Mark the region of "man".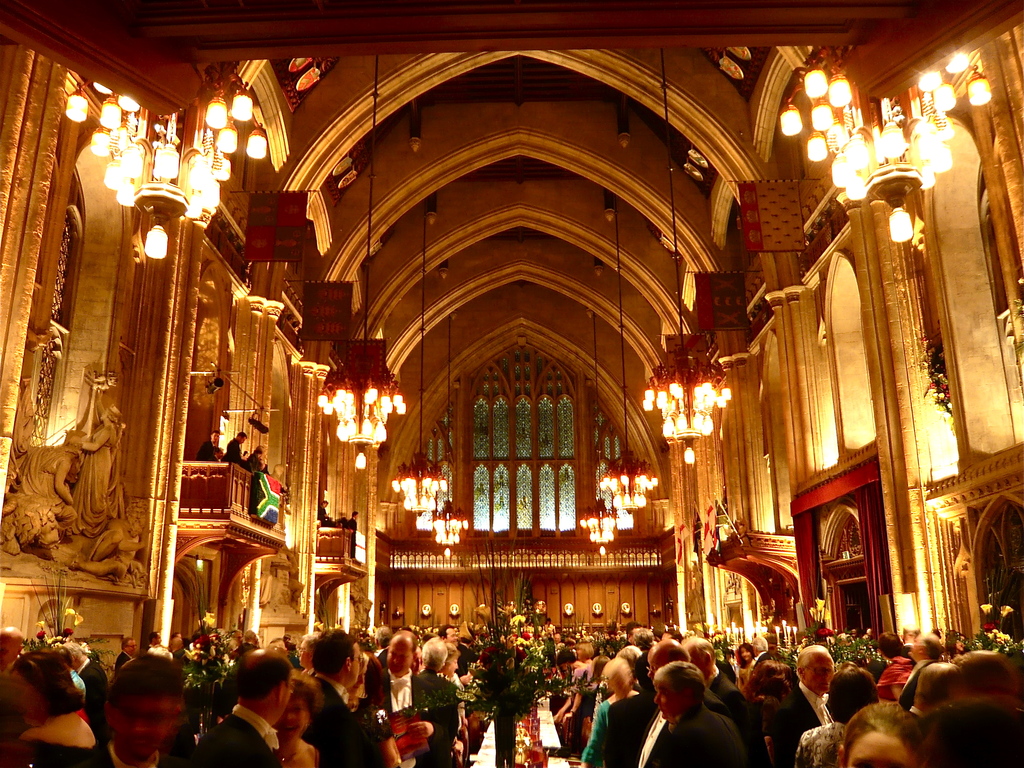
Region: select_region(168, 633, 183, 650).
